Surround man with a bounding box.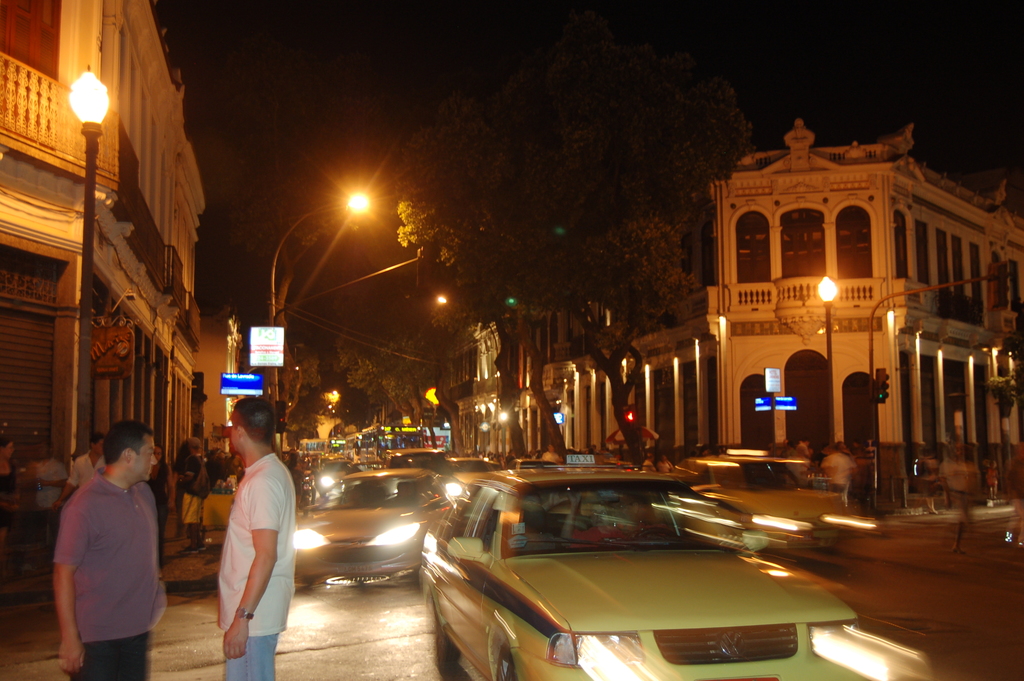
x1=215, y1=394, x2=299, y2=676.
